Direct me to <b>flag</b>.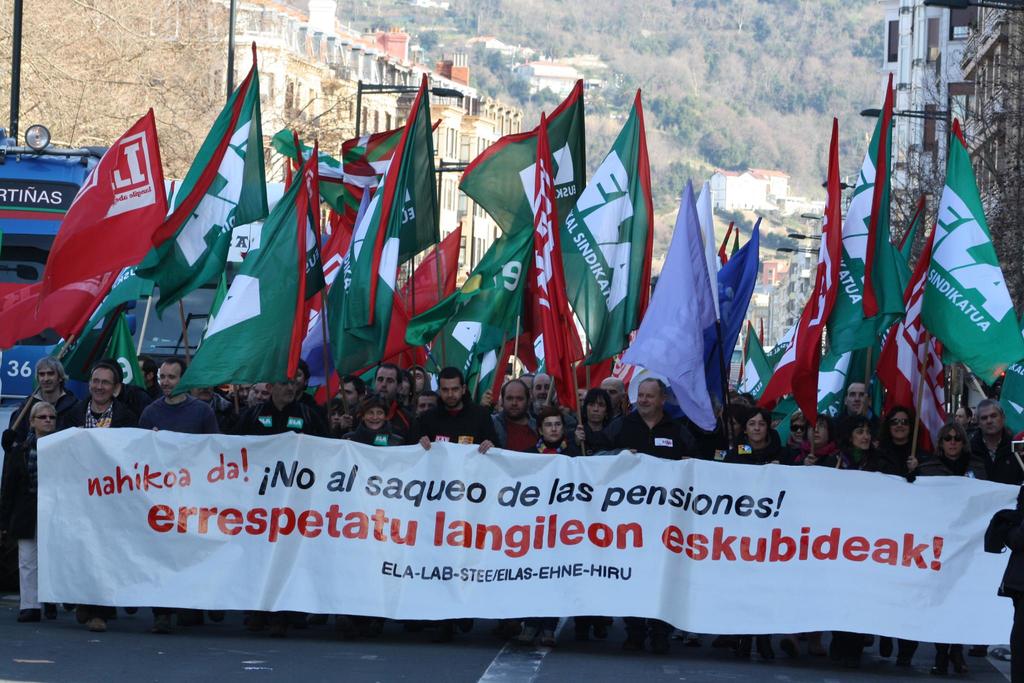
Direction: left=730, top=324, right=773, bottom=404.
